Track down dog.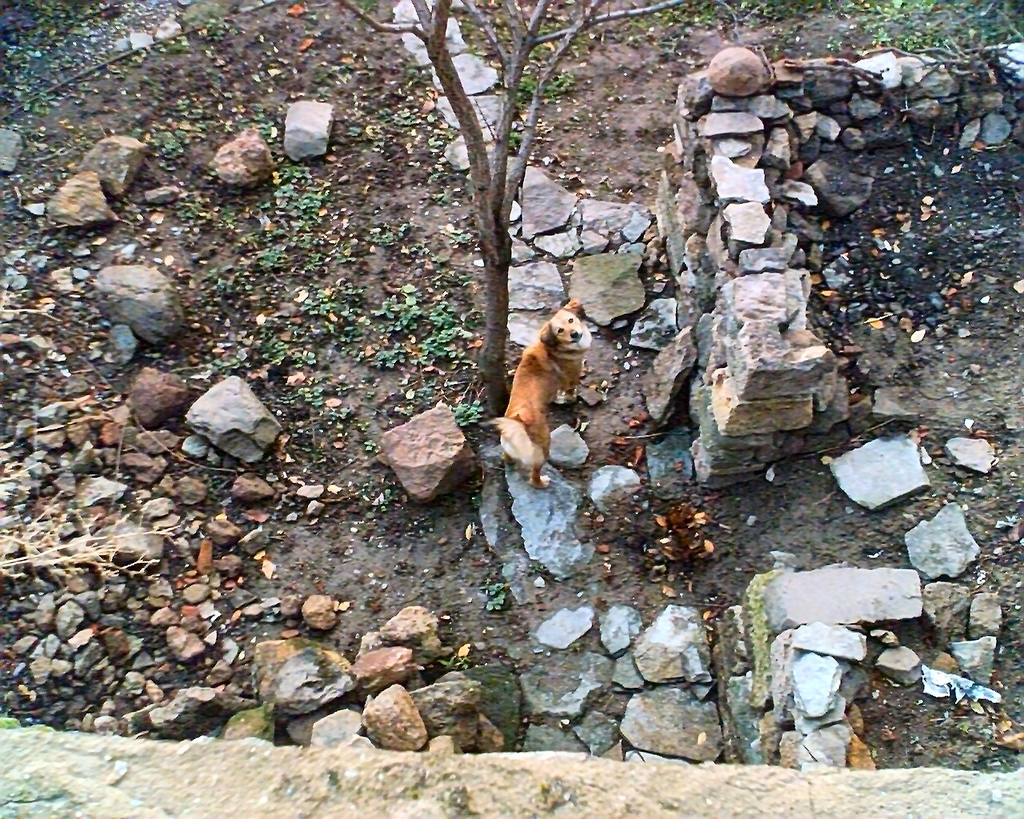
Tracked to <bbox>490, 300, 596, 493</bbox>.
